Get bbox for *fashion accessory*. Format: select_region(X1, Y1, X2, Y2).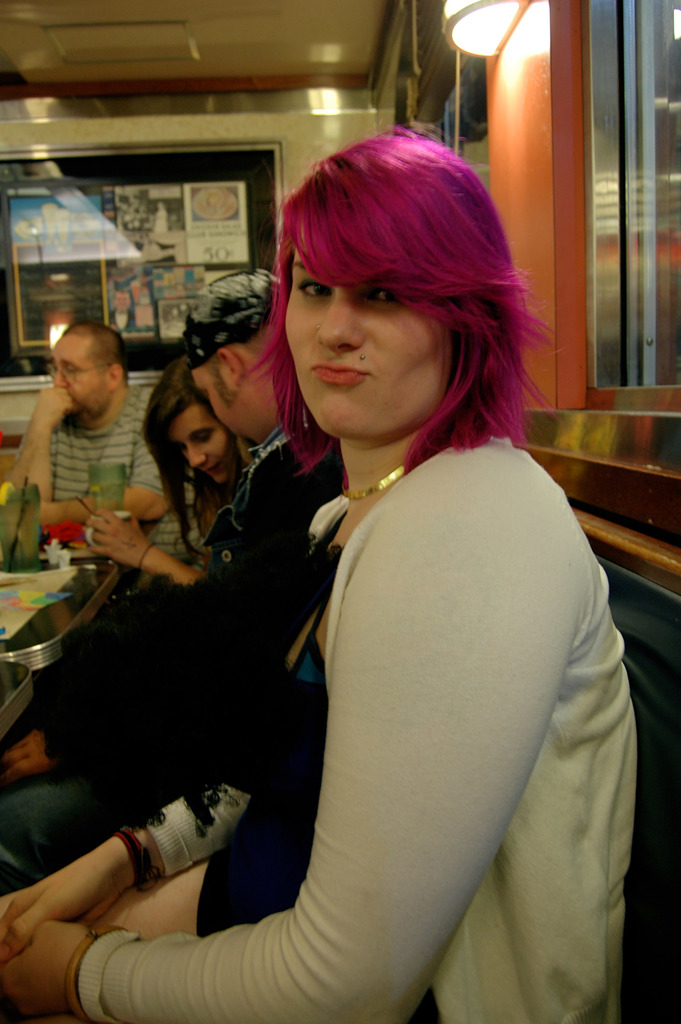
select_region(112, 822, 165, 888).
